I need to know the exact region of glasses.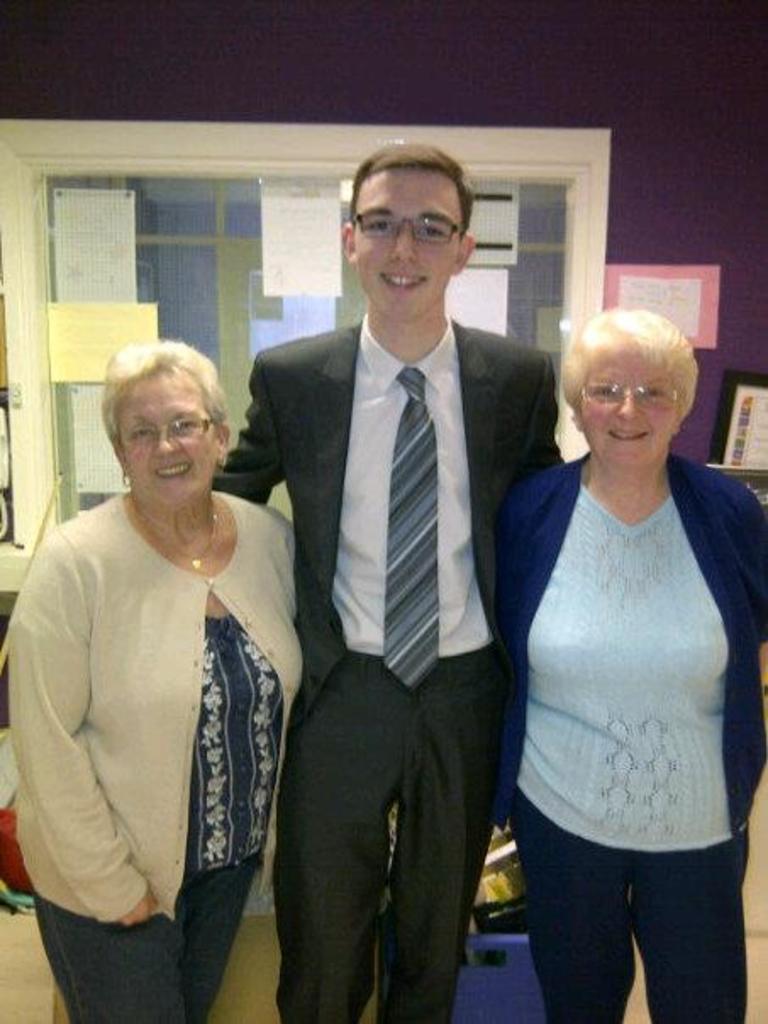
Region: x1=351, y1=195, x2=478, y2=248.
